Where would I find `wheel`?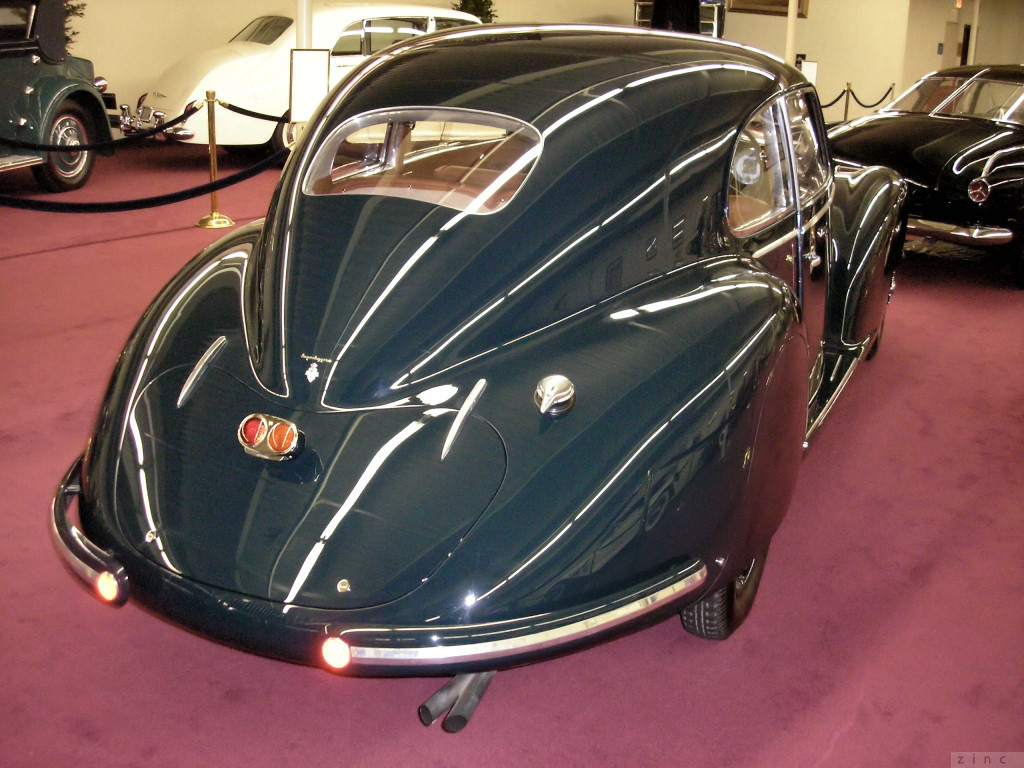
At Rect(272, 109, 307, 157).
